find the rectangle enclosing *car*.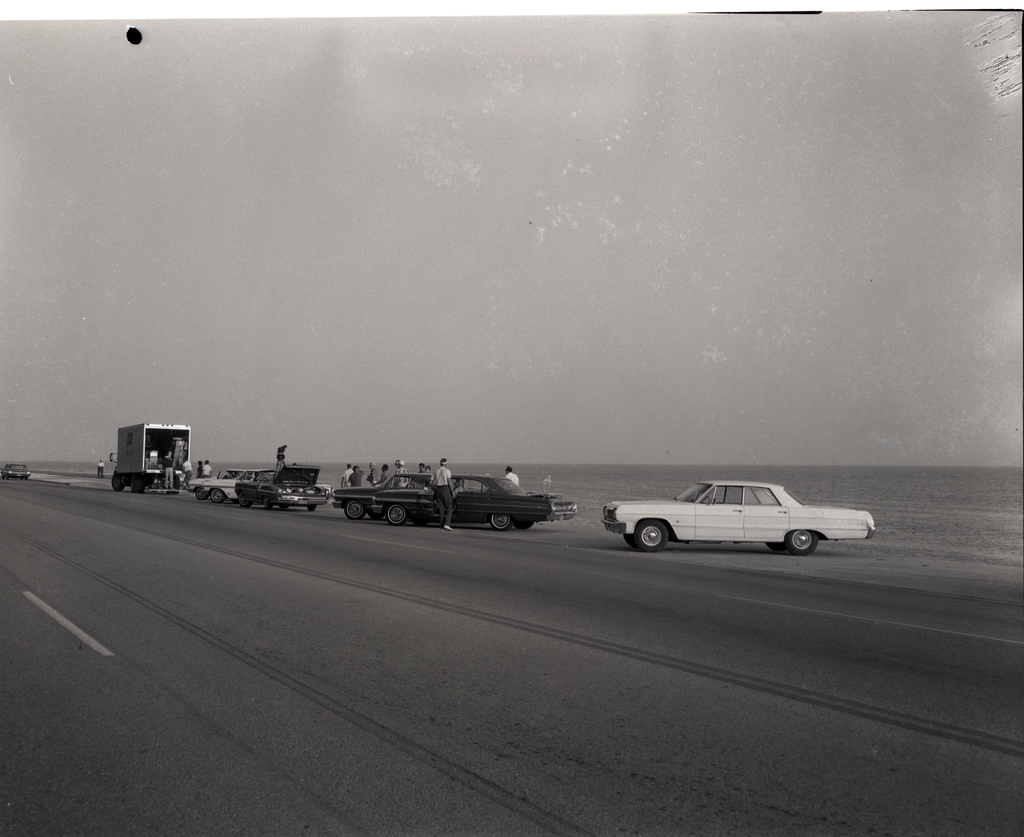
(left=236, top=468, right=333, bottom=510).
